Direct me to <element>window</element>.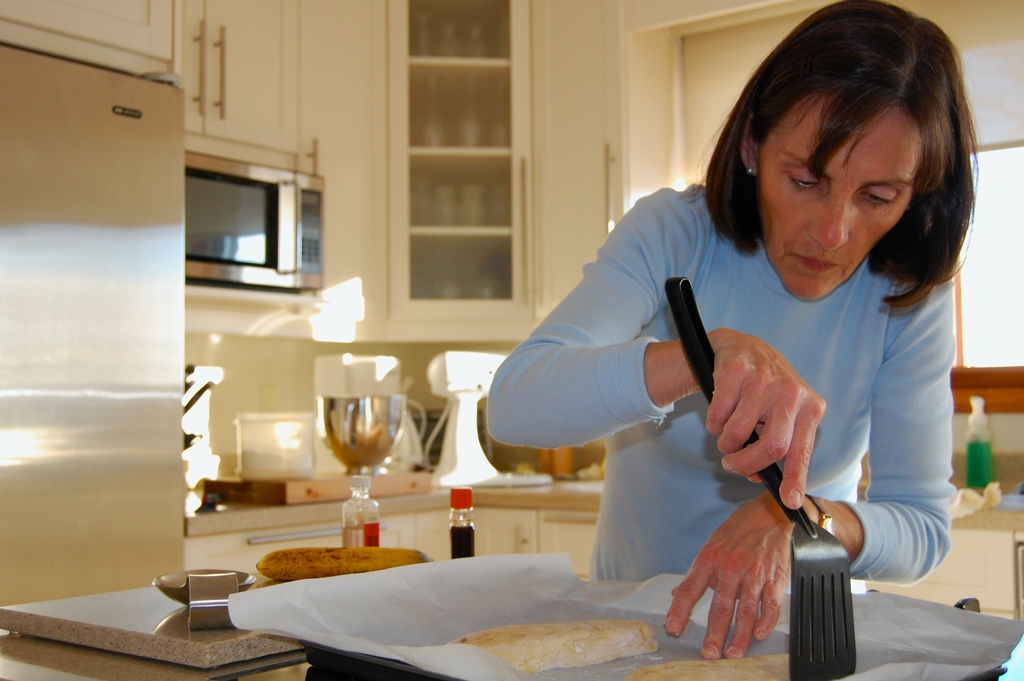
Direction: left=676, top=0, right=1023, bottom=373.
